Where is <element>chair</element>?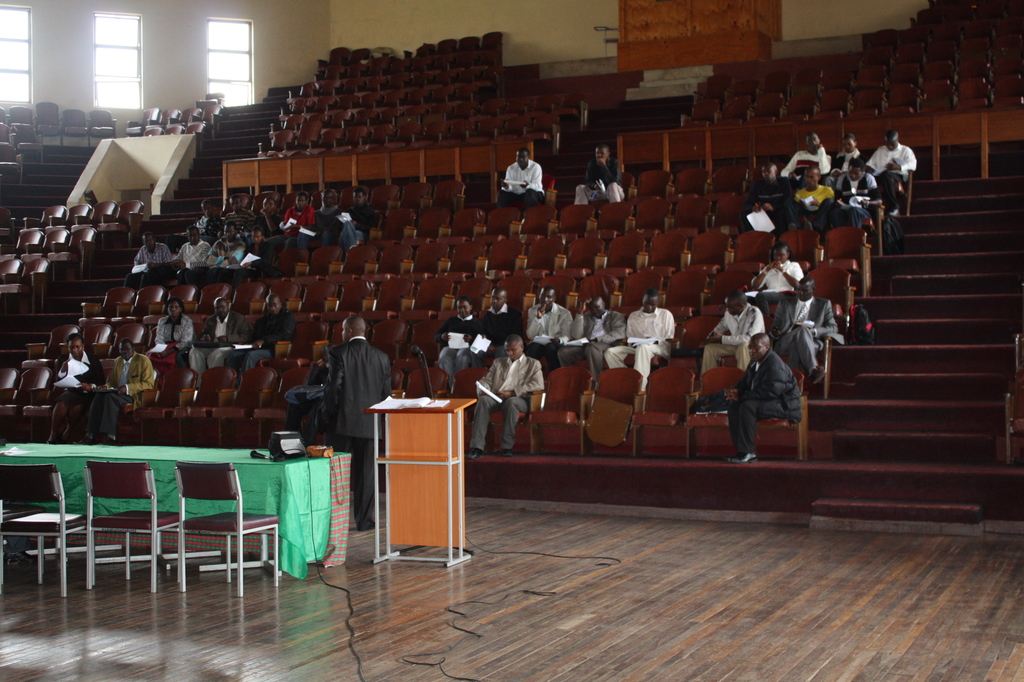
<region>527, 233, 557, 272</region>.
